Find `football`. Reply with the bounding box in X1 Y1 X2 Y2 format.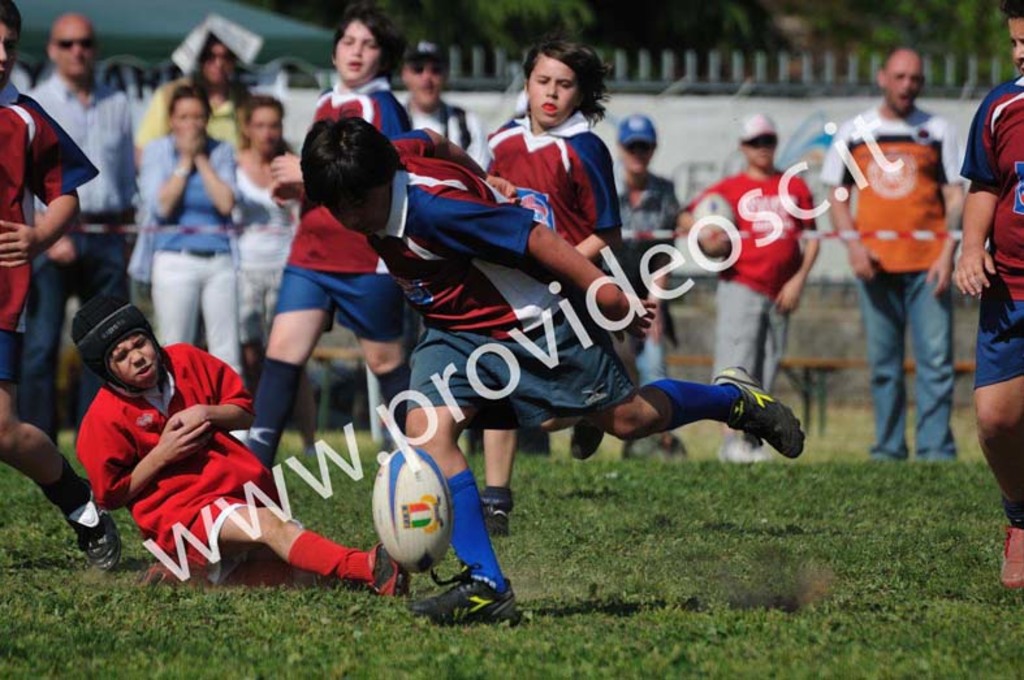
367 447 454 573.
